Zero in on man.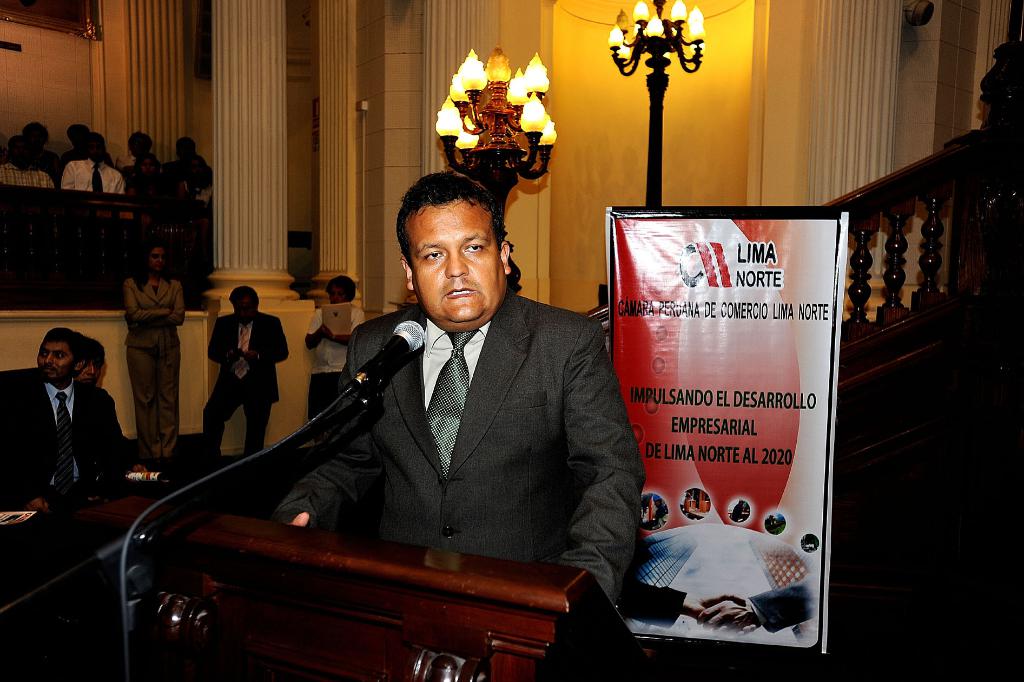
Zeroed in: x1=2 y1=127 x2=57 y2=190.
